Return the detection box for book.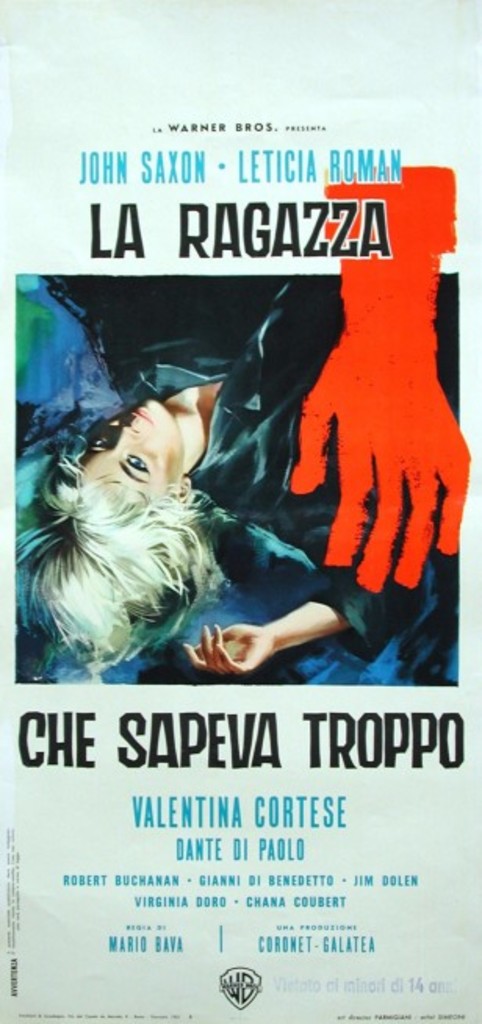
x1=27, y1=75, x2=481, y2=1016.
